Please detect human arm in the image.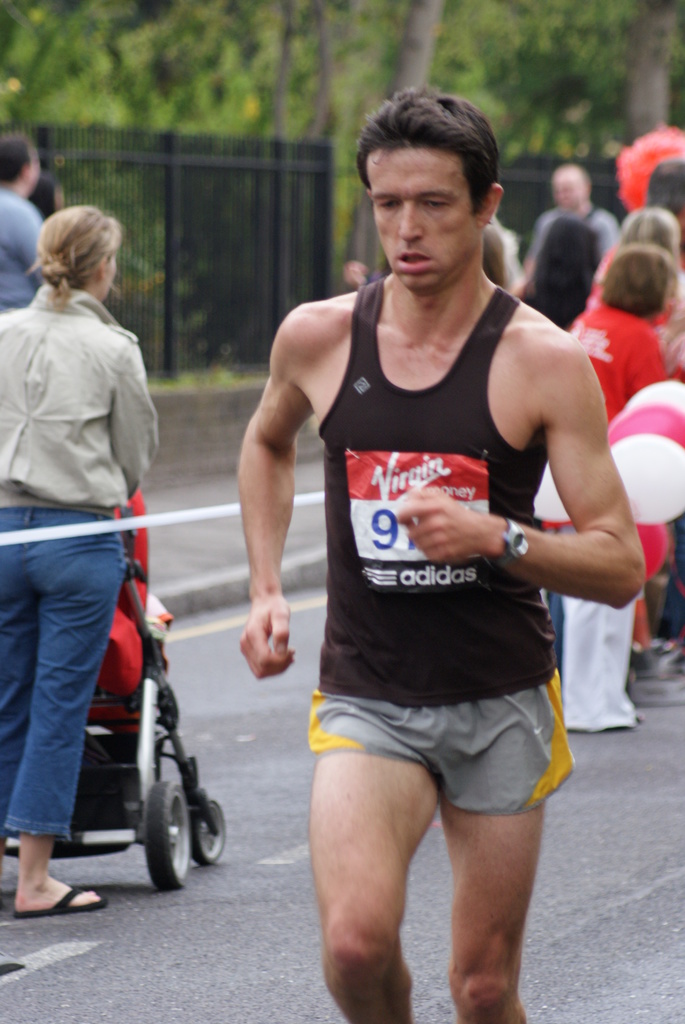
bbox(6, 202, 62, 286).
